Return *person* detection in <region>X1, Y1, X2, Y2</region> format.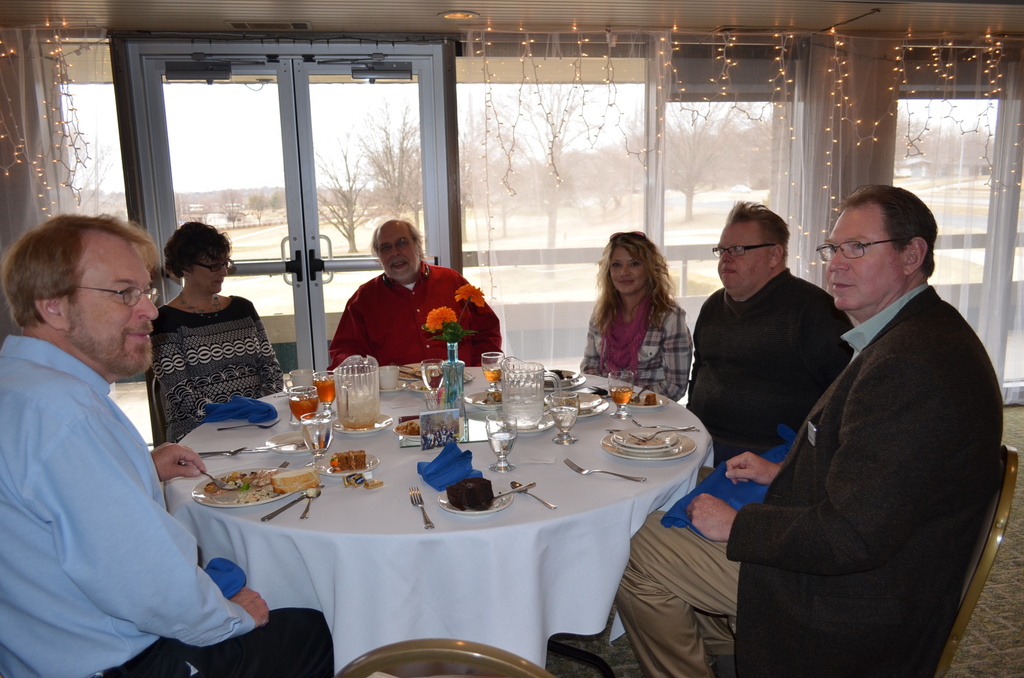
<region>588, 243, 699, 414</region>.
